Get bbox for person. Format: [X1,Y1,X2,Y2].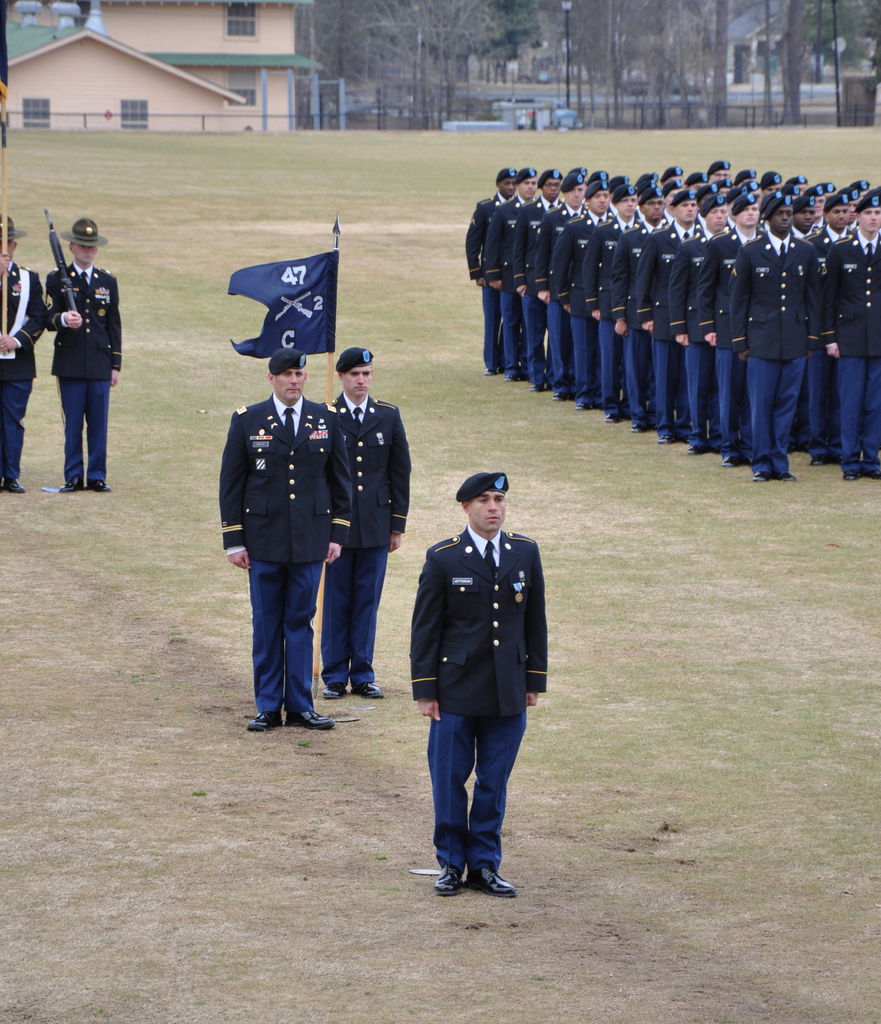
[0,211,44,490].
